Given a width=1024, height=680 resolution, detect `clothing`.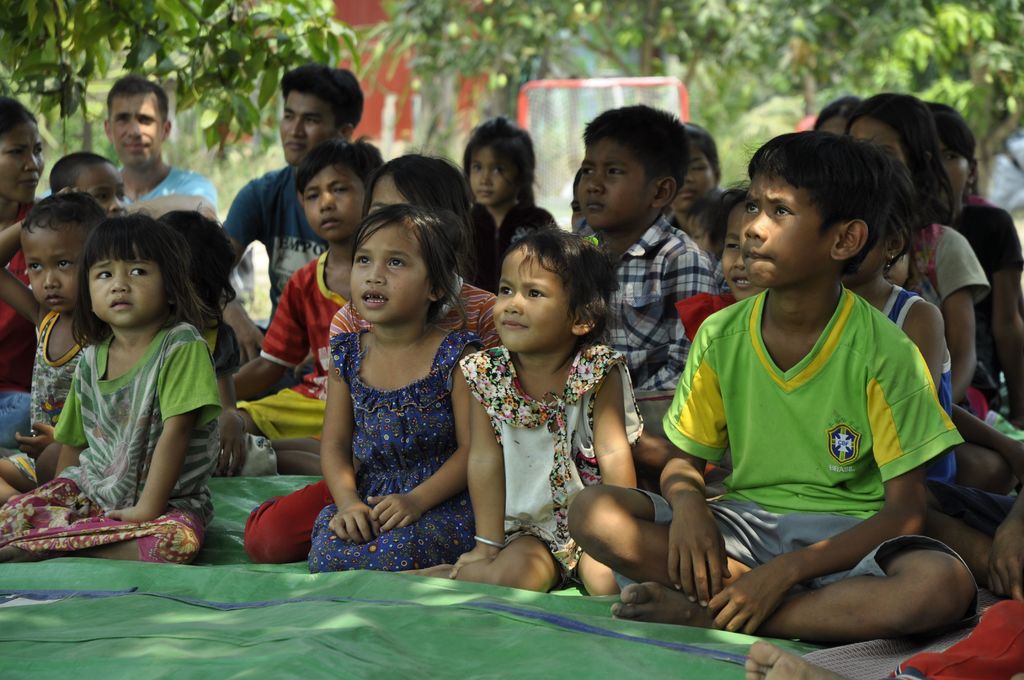
pyautogui.locateOnScreen(878, 286, 957, 516).
